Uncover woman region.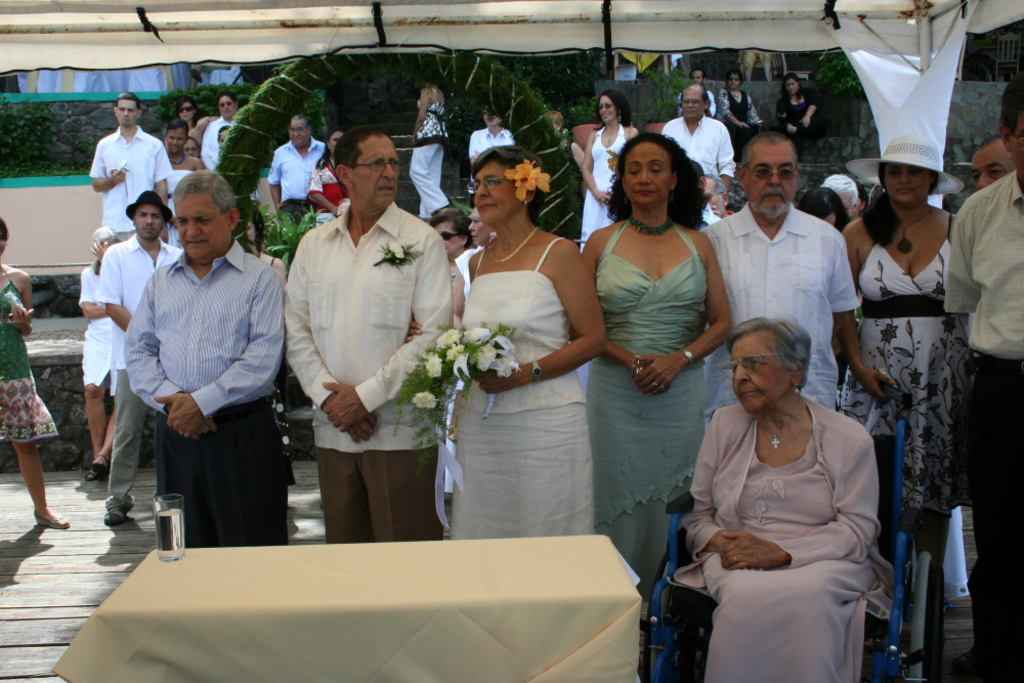
Uncovered: box=[572, 132, 732, 600].
